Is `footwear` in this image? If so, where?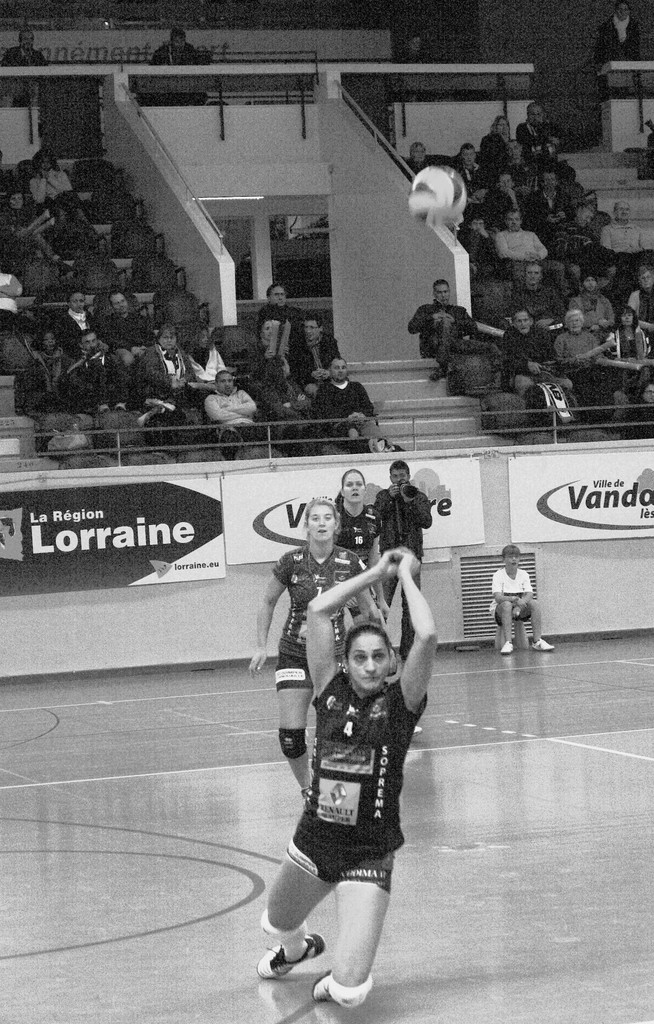
Yes, at <box>260,933,325,980</box>.
